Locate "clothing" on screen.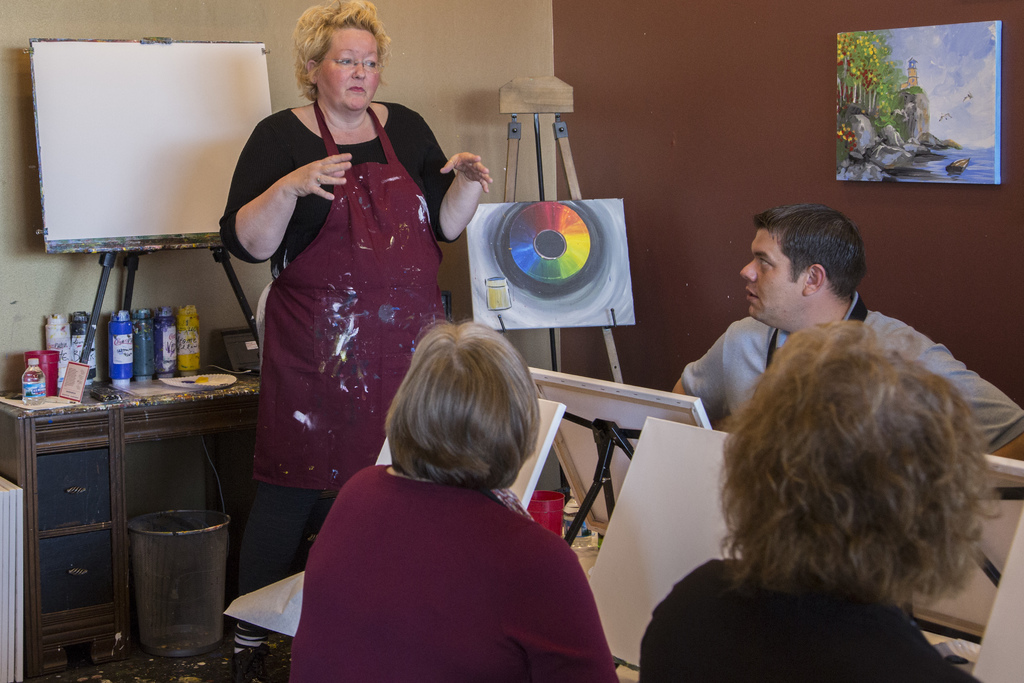
On screen at 281, 475, 627, 682.
